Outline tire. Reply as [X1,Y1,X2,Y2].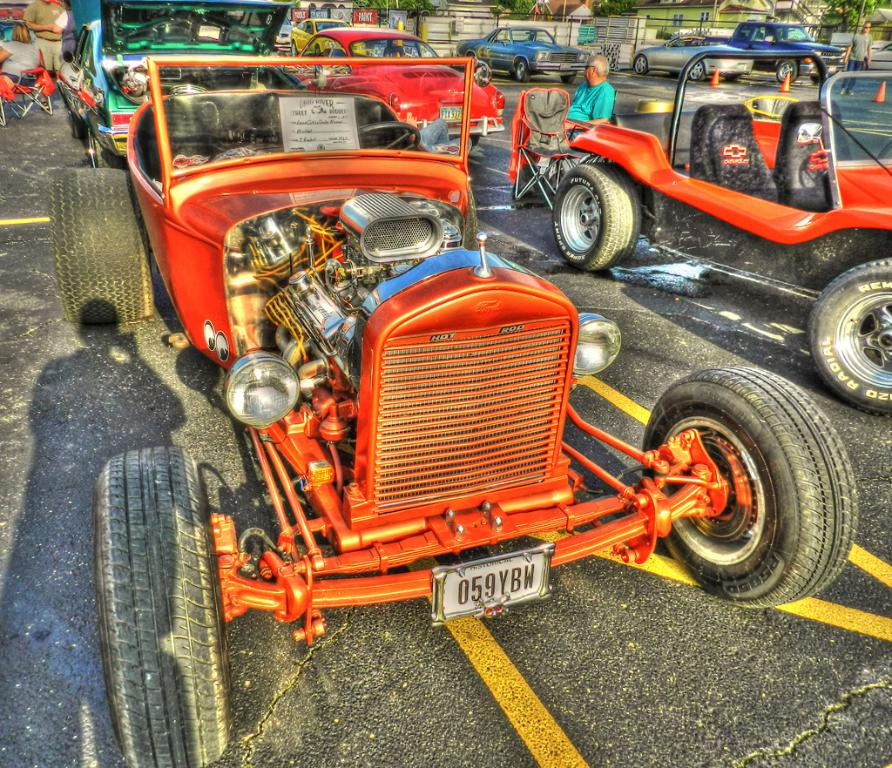
[551,163,641,276].
